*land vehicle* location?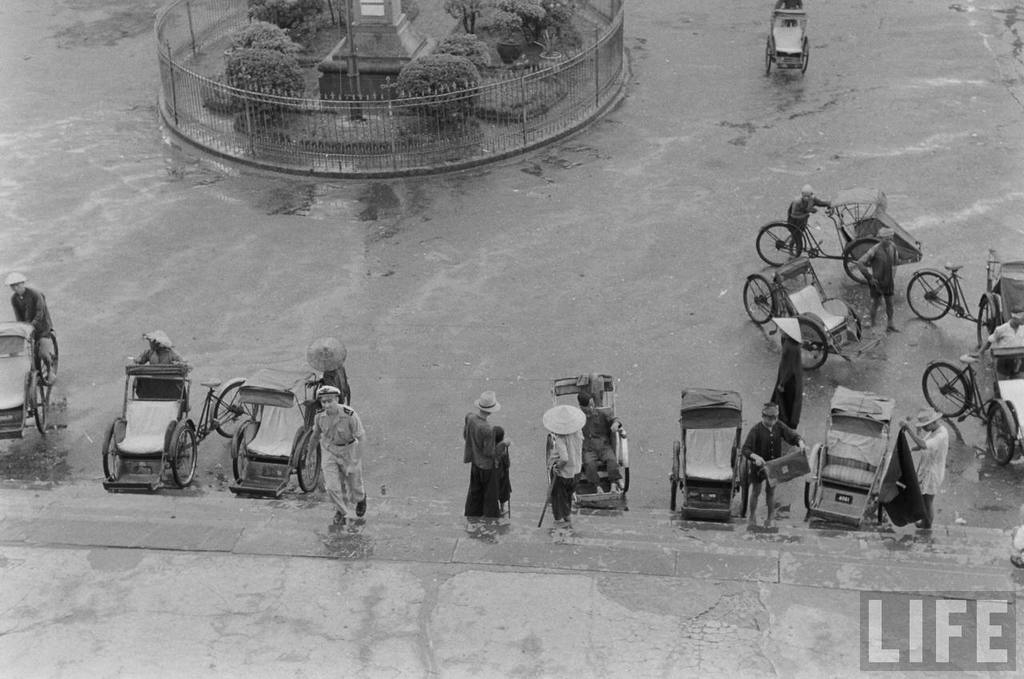
(766,11,810,78)
